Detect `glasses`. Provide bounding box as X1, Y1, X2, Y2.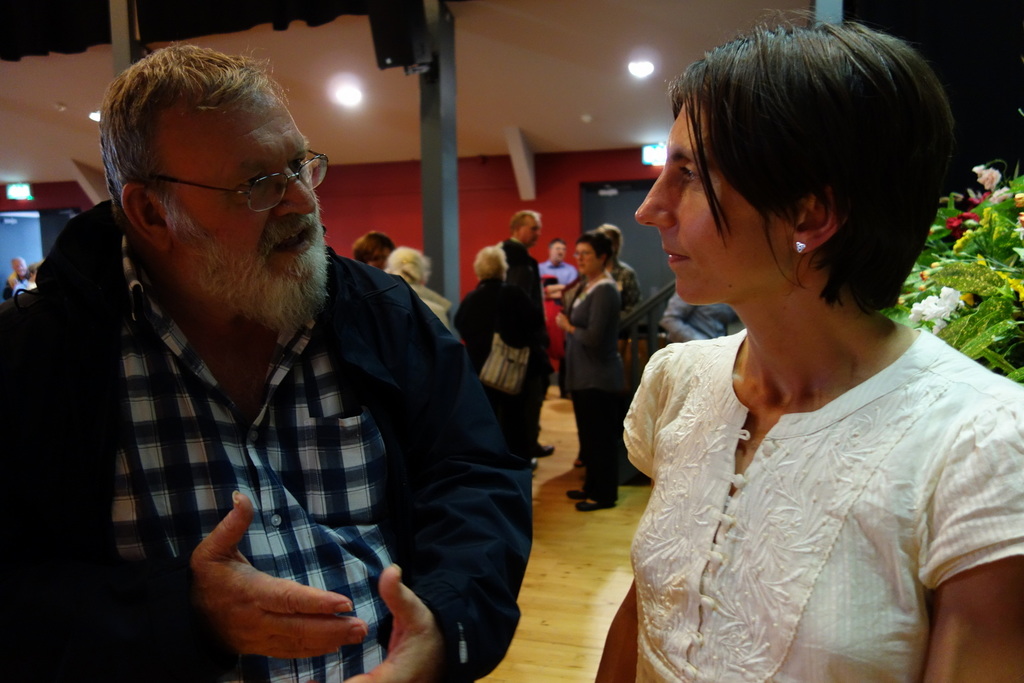
120, 142, 329, 214.
